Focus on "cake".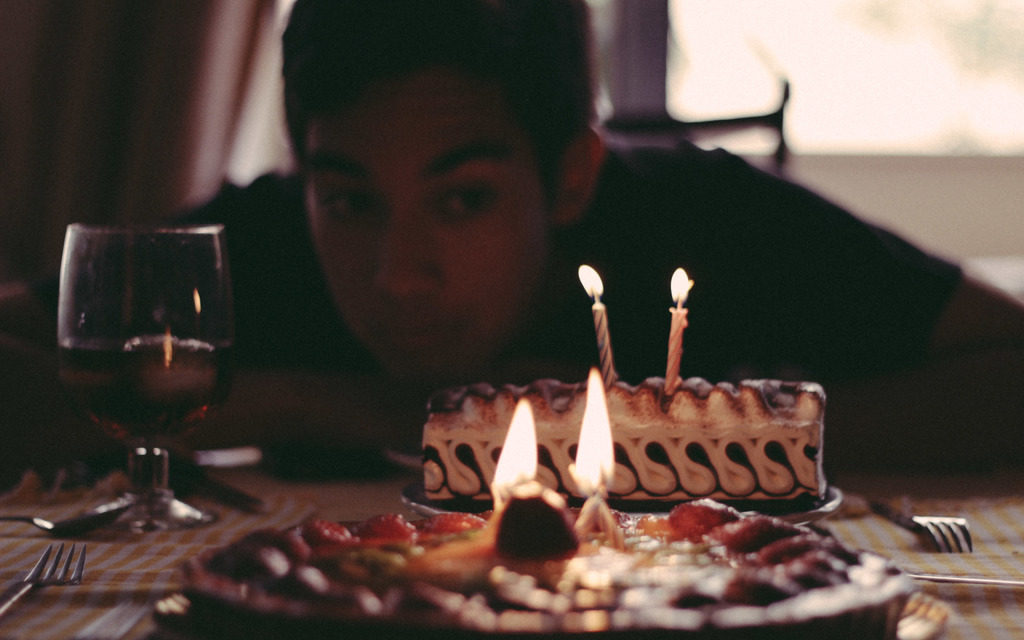
Focused at [404,368,837,514].
